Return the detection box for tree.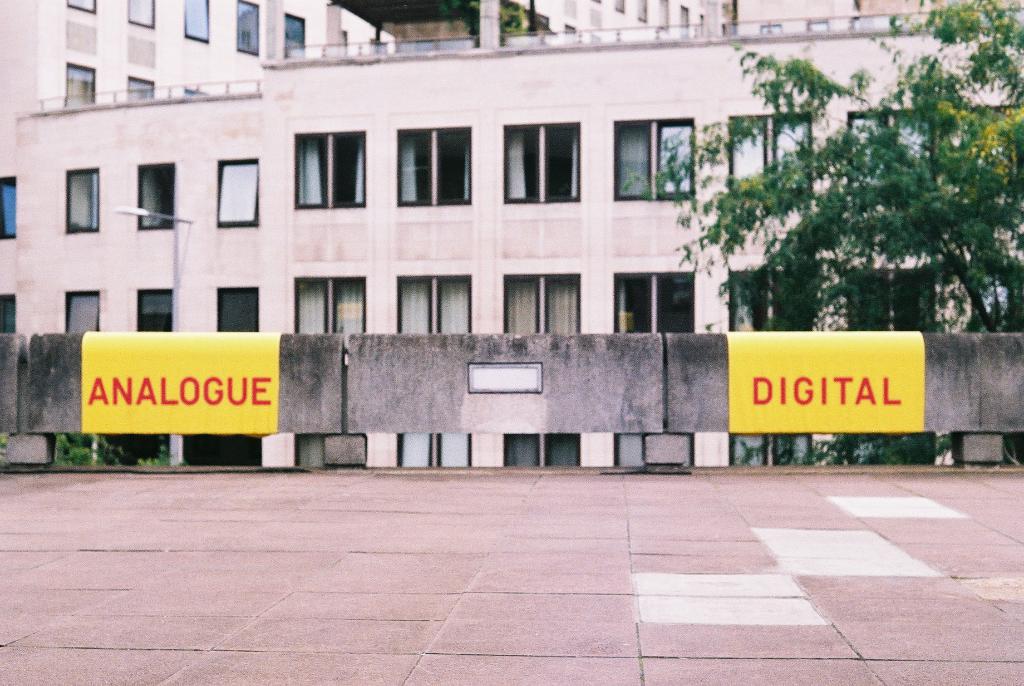
l=624, t=0, r=1023, b=458.
